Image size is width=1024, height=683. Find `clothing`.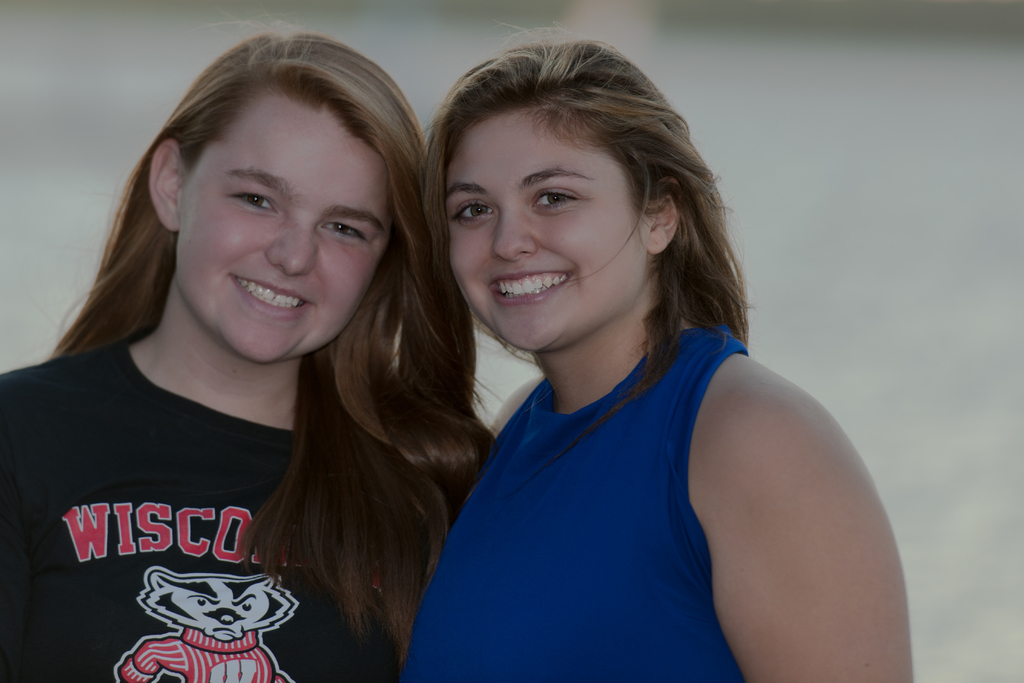
(x1=396, y1=325, x2=746, y2=682).
